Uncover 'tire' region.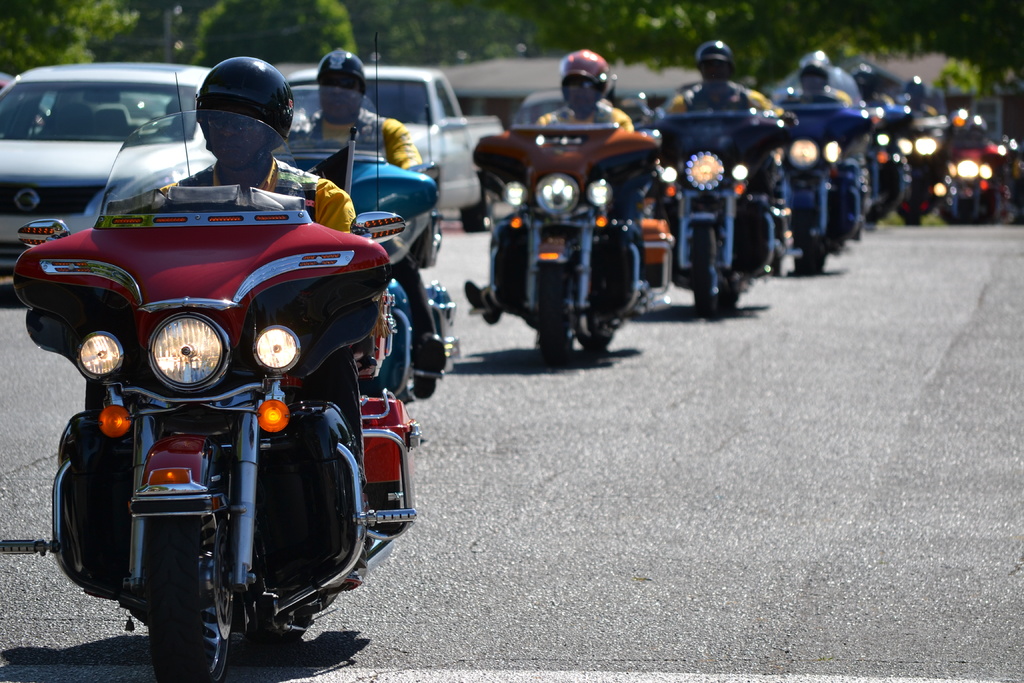
Uncovered: (459, 185, 490, 232).
